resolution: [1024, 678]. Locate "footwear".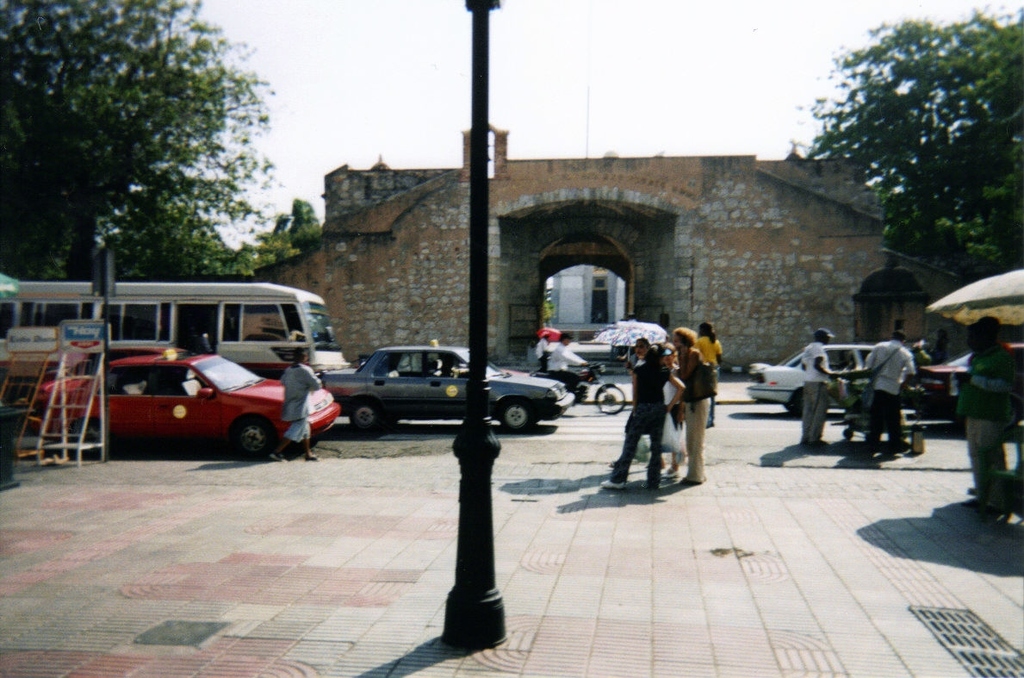
x1=268 y1=451 x2=288 y2=464.
